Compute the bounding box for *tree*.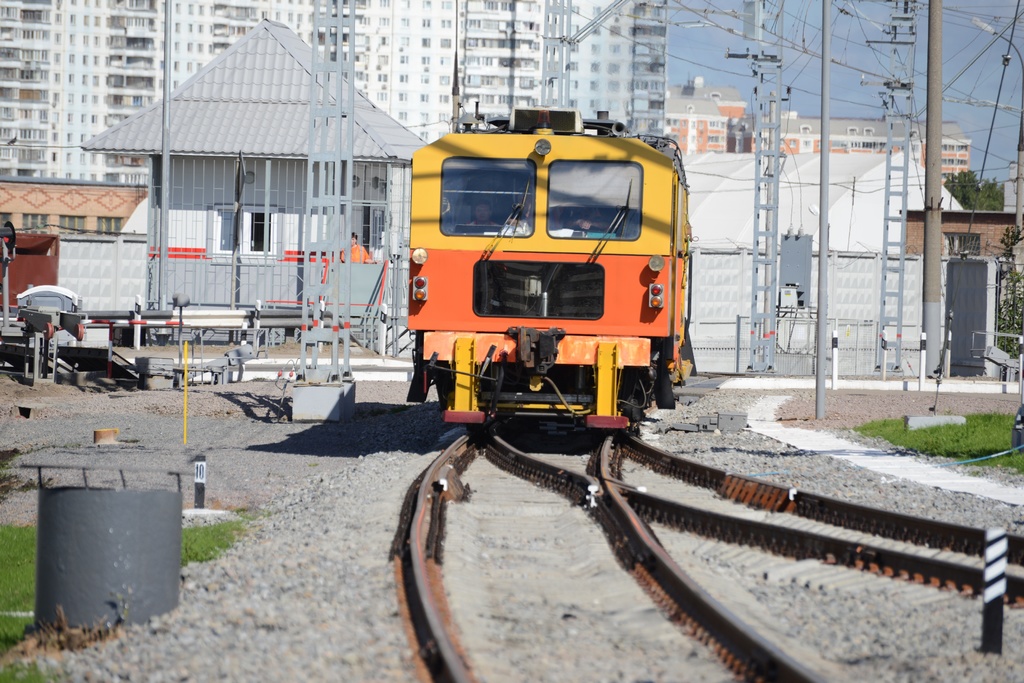
(944, 169, 1004, 215).
